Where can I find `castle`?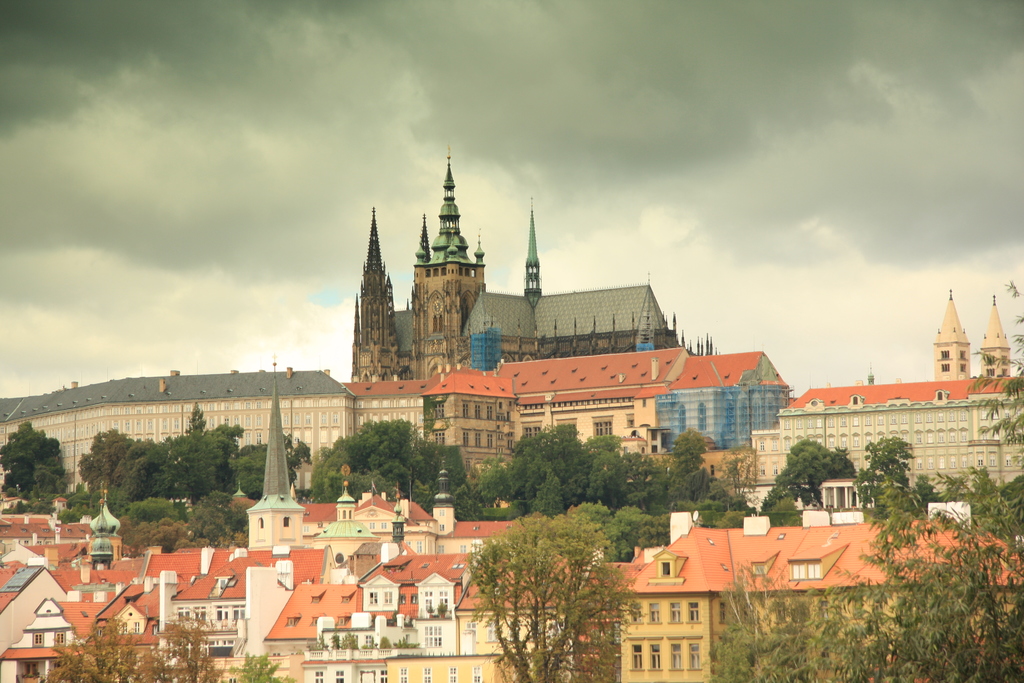
You can find it at x1=351 y1=138 x2=714 y2=379.
